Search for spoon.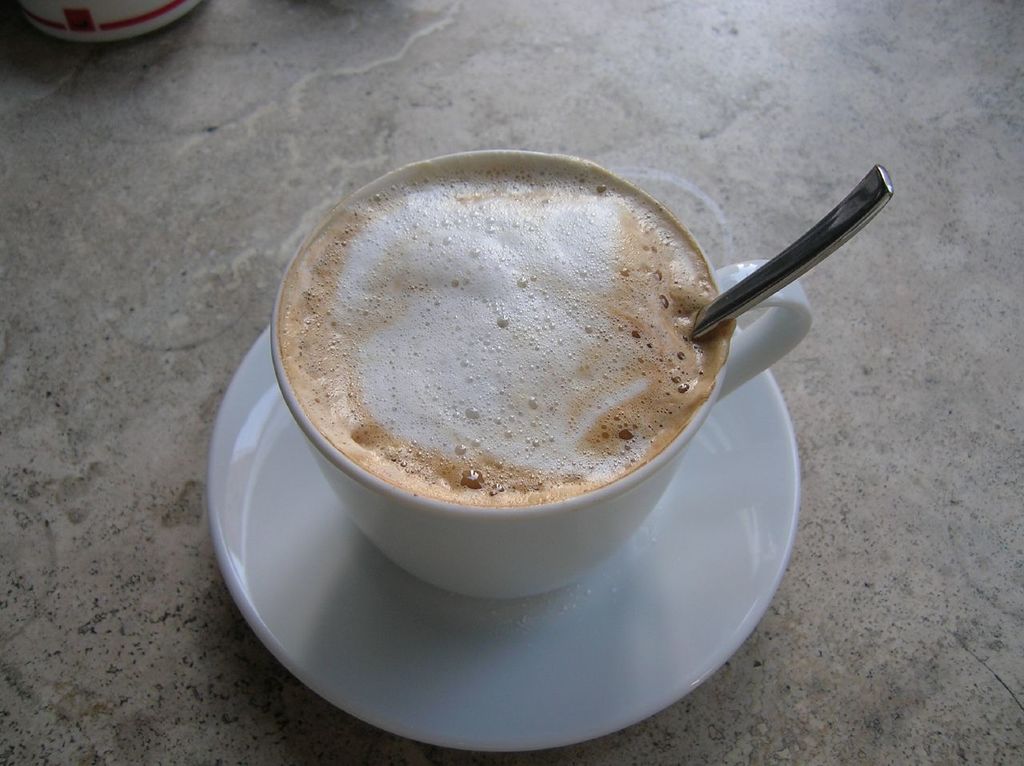
Found at locate(690, 164, 894, 340).
